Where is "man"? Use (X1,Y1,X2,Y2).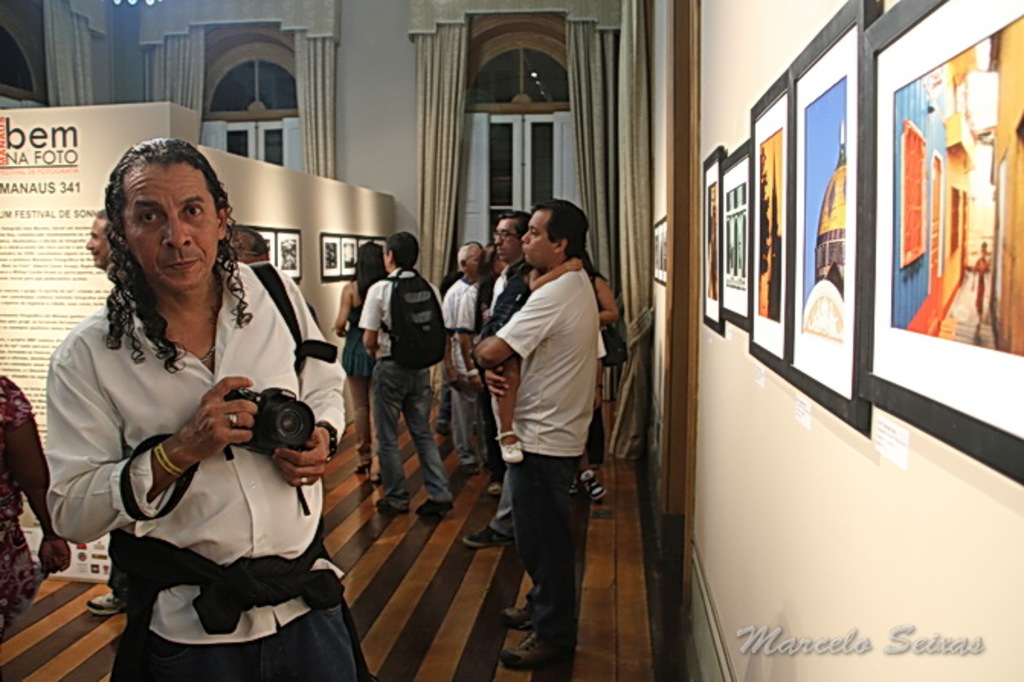
(465,206,539,545).
